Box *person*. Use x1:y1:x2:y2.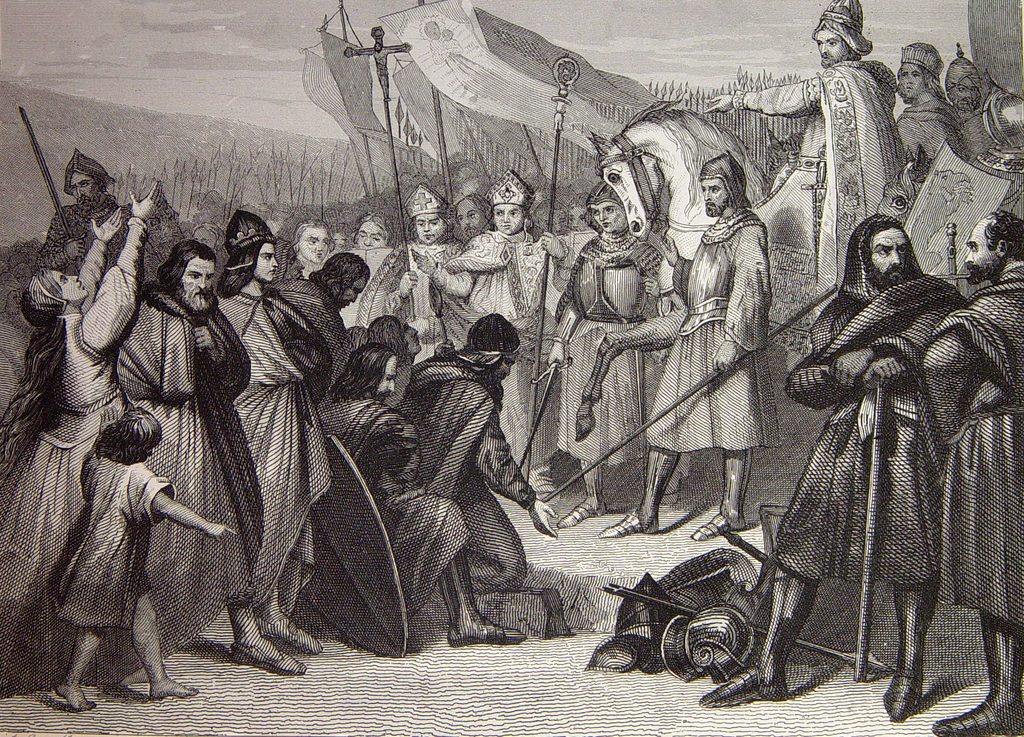
217:206:332:667.
